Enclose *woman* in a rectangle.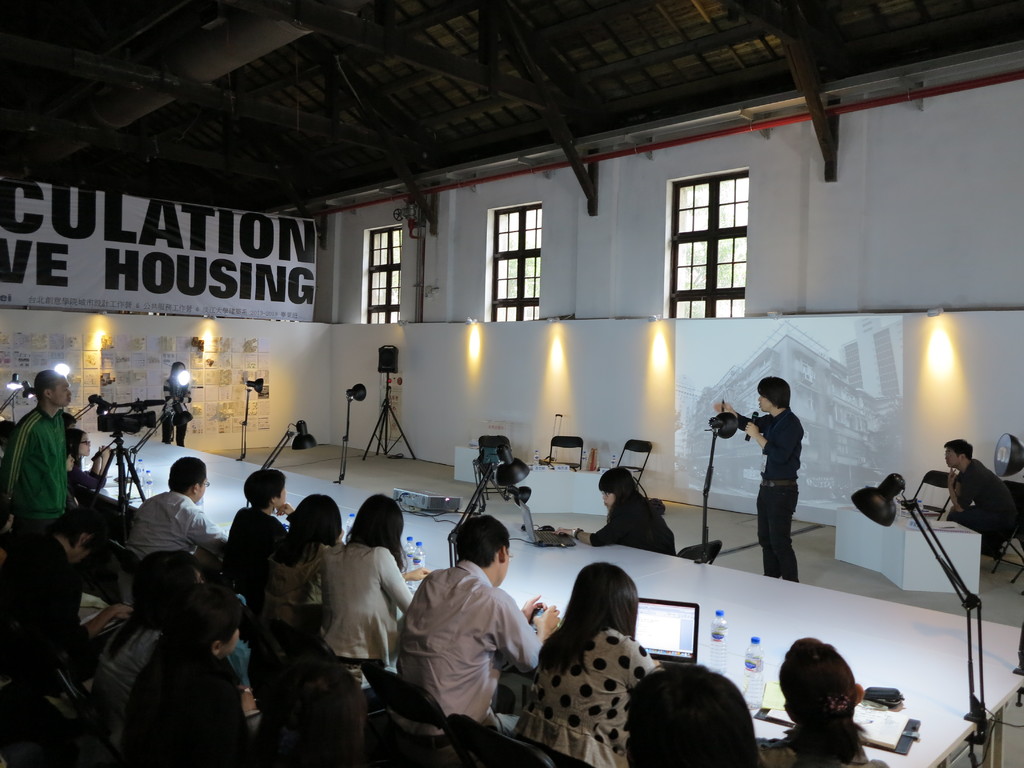
506,568,697,764.
